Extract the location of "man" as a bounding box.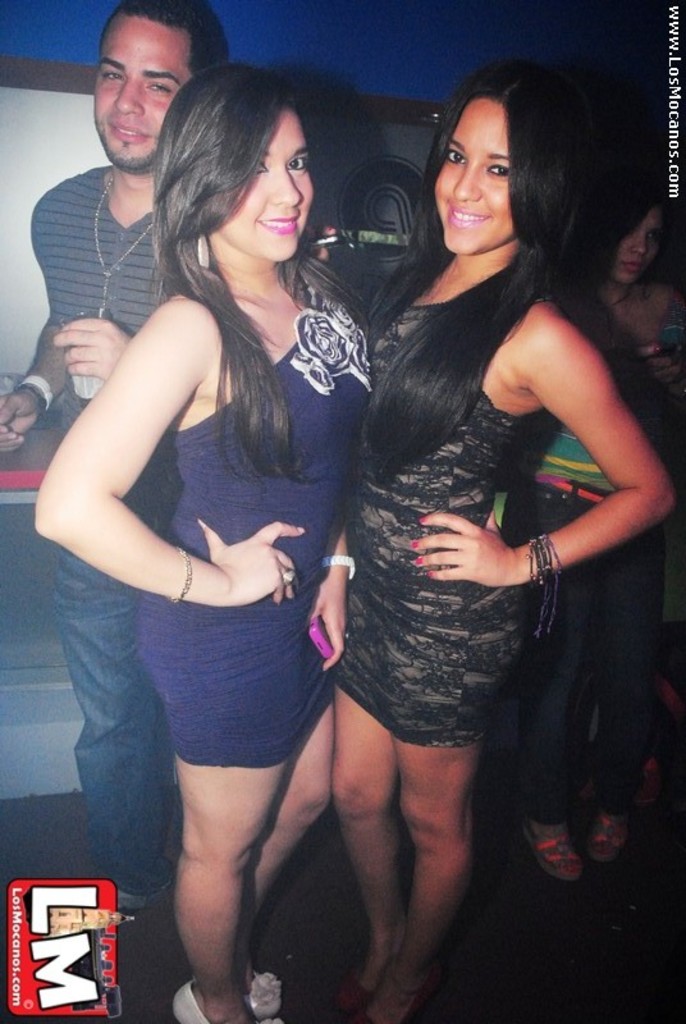
(x1=0, y1=0, x2=238, y2=955).
